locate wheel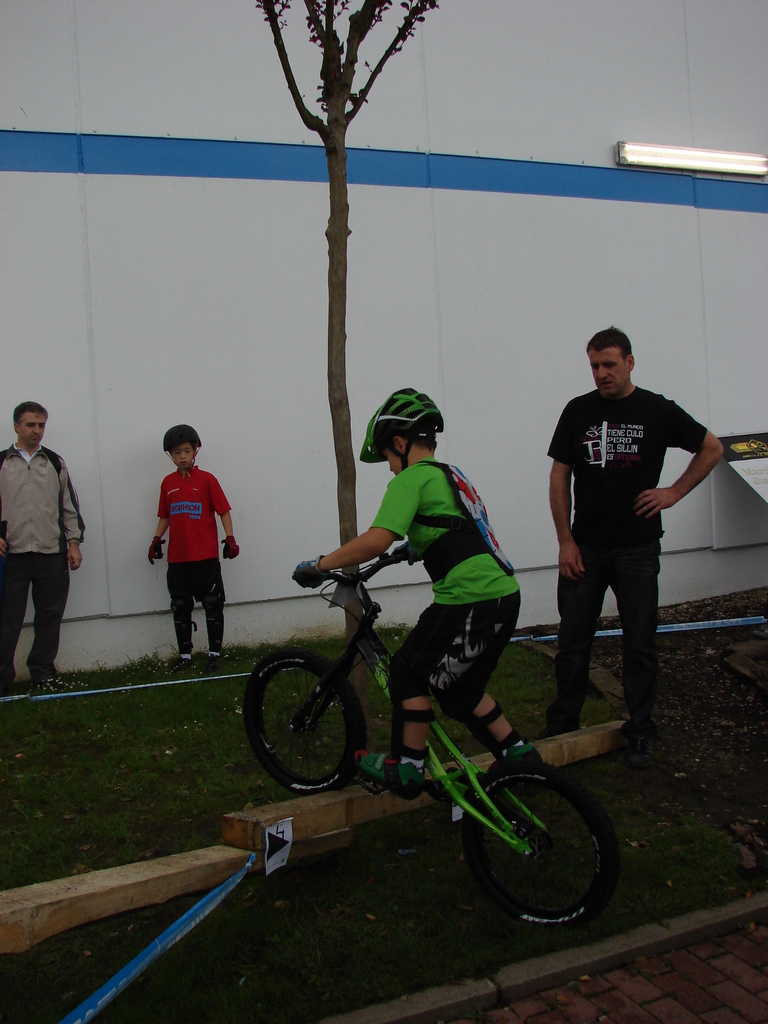
crop(234, 645, 368, 803)
